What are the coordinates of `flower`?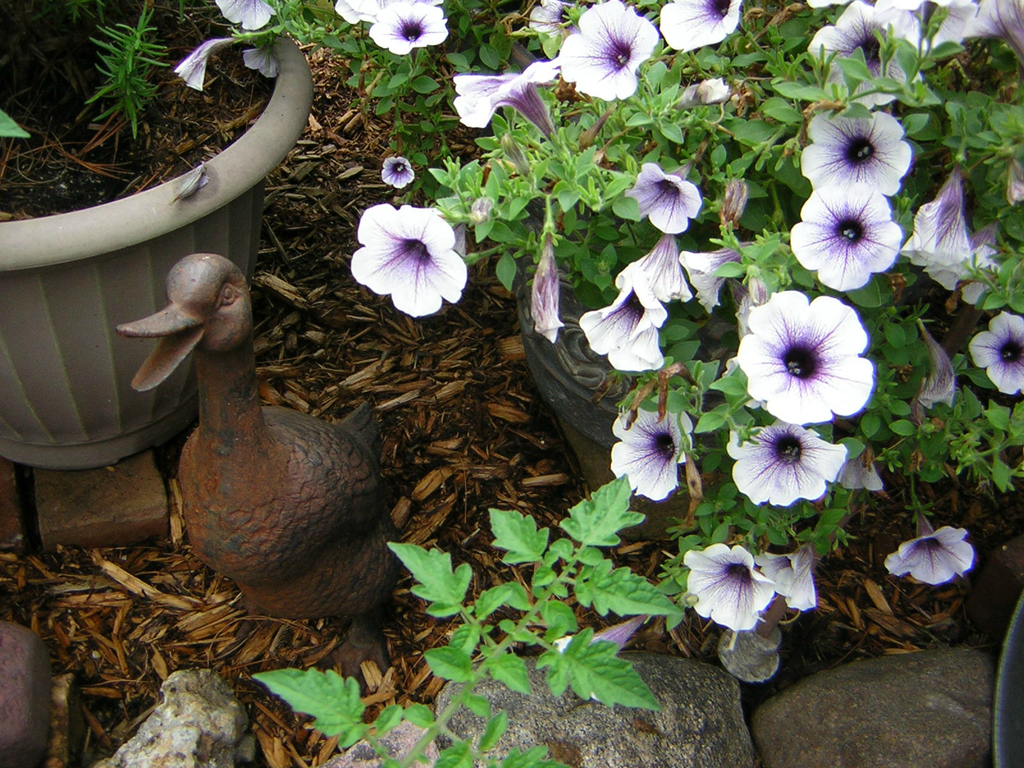
[1007,160,1023,205].
